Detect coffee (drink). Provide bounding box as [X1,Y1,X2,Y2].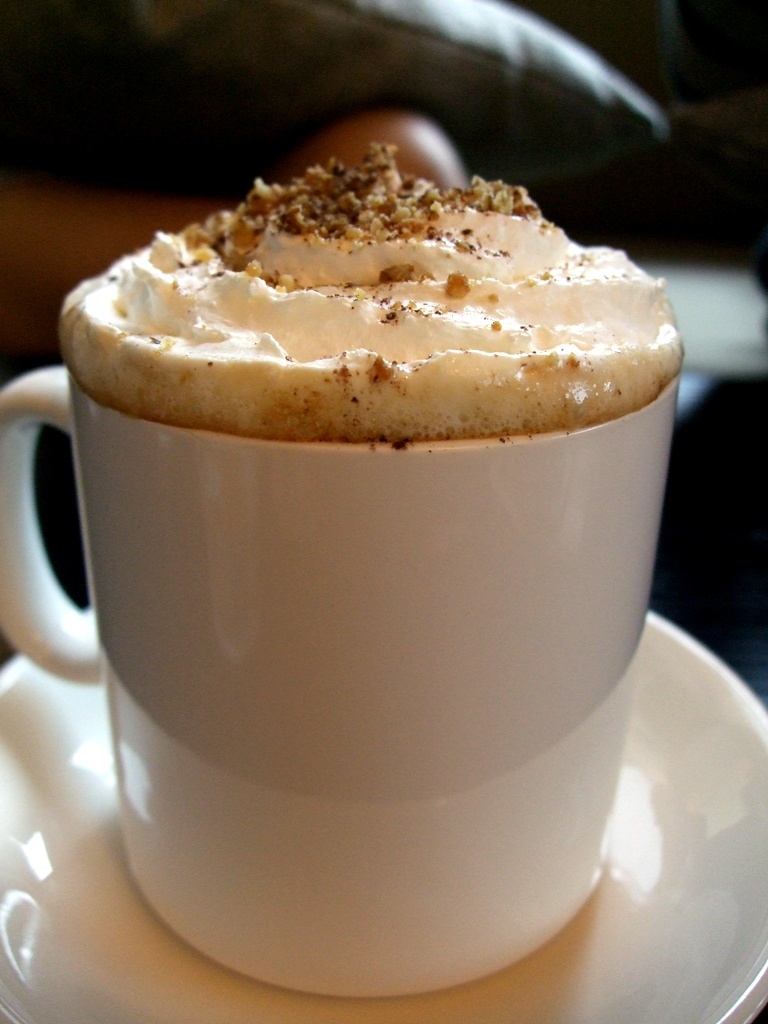
[48,141,693,439].
